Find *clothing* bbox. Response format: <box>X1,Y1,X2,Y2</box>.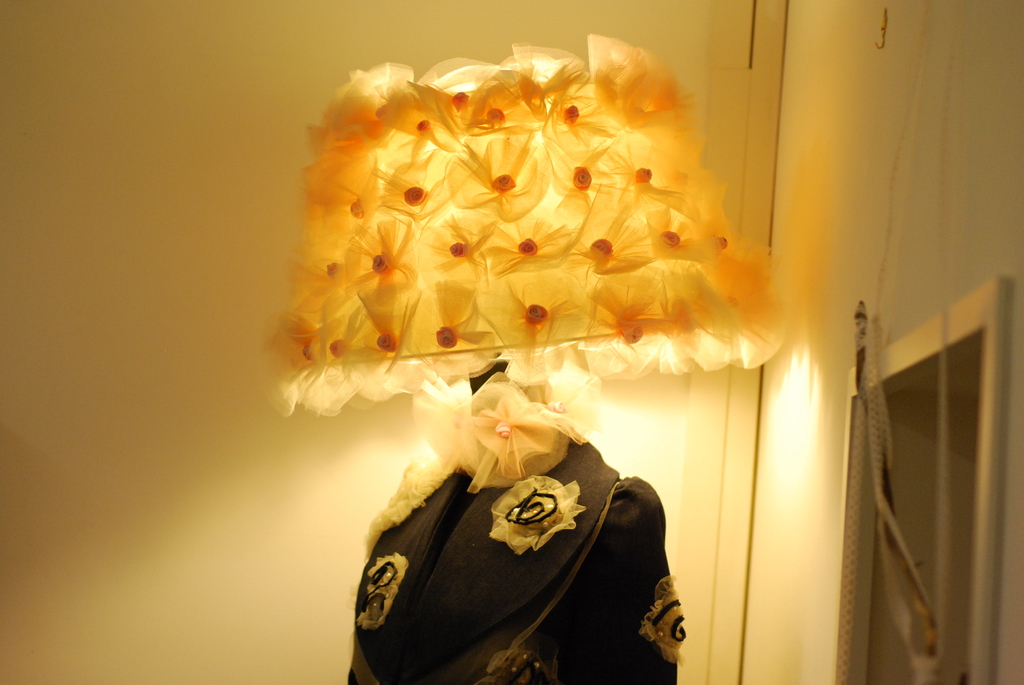
<box>341,359,683,684</box>.
